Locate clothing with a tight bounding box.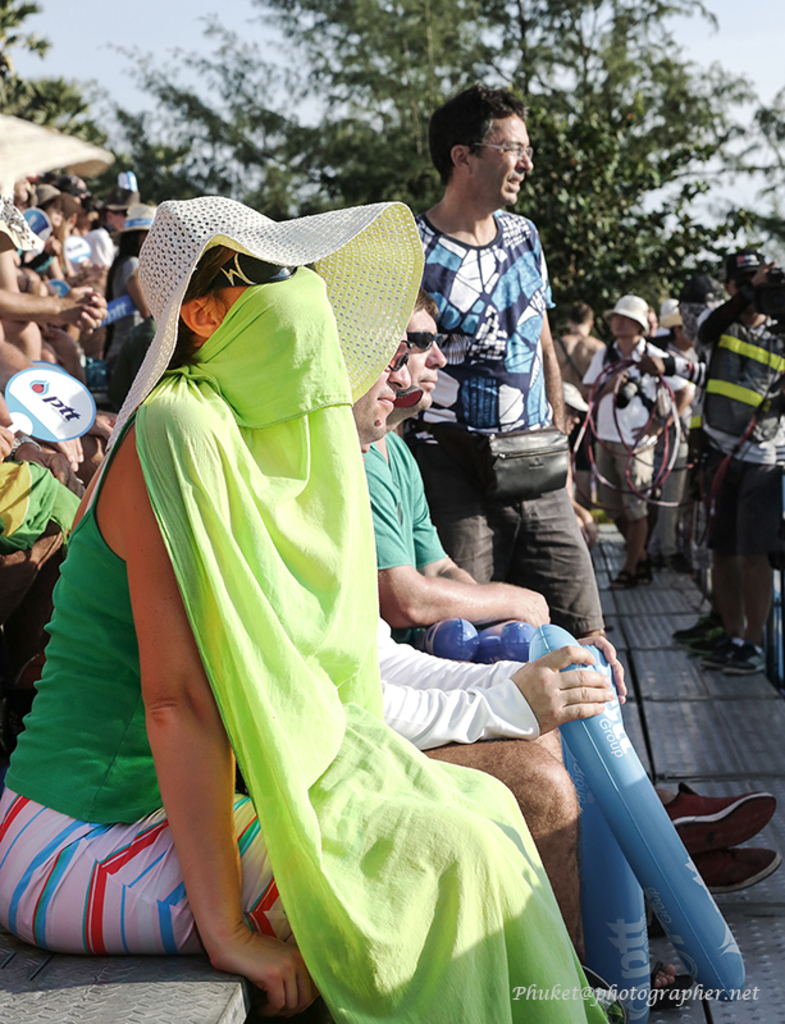
locate(0, 269, 616, 1023).
